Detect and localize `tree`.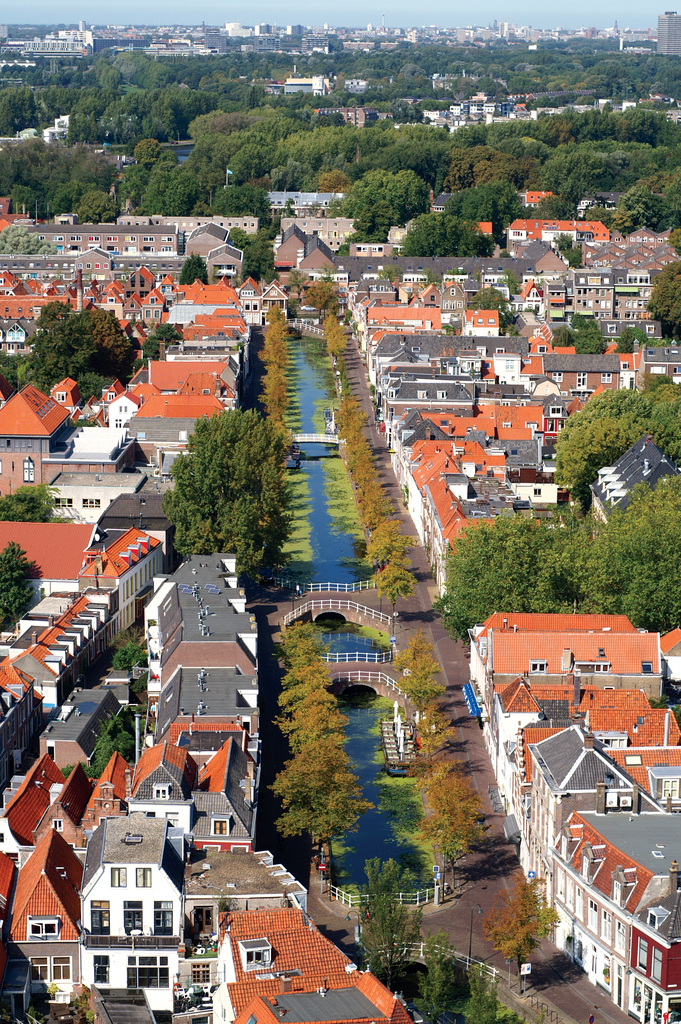
Localized at Rect(1, 479, 69, 524).
